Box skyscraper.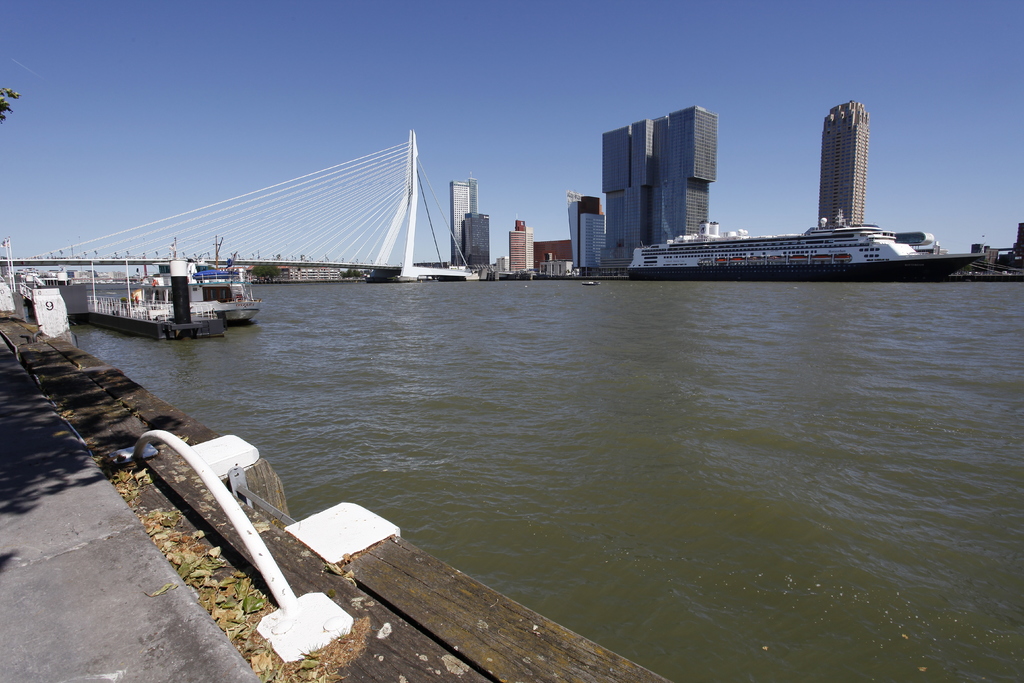
l=602, t=115, r=655, b=265.
